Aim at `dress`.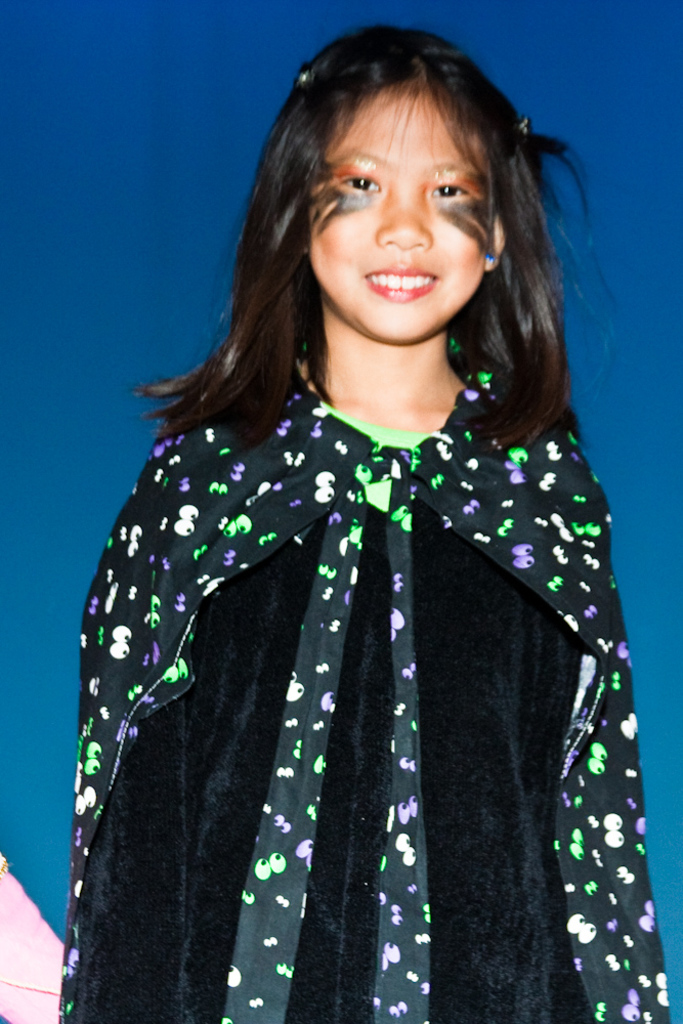
Aimed at (x1=79, y1=402, x2=595, y2=1023).
